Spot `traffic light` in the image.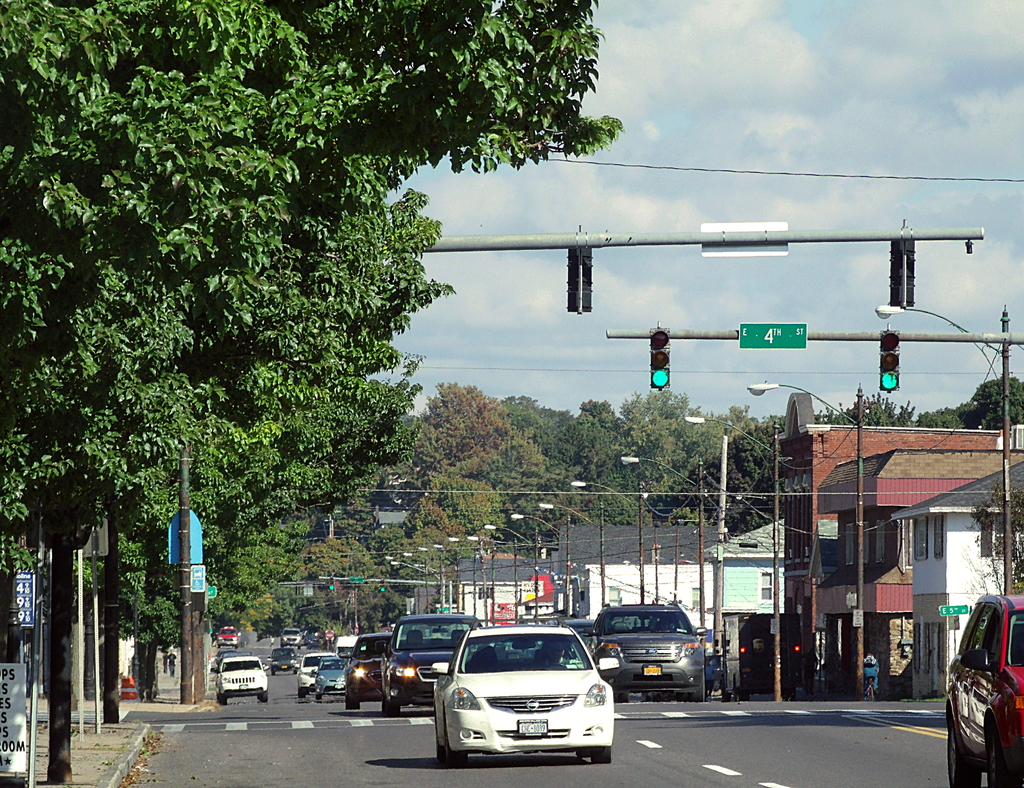
`traffic light` found at 565:224:593:316.
